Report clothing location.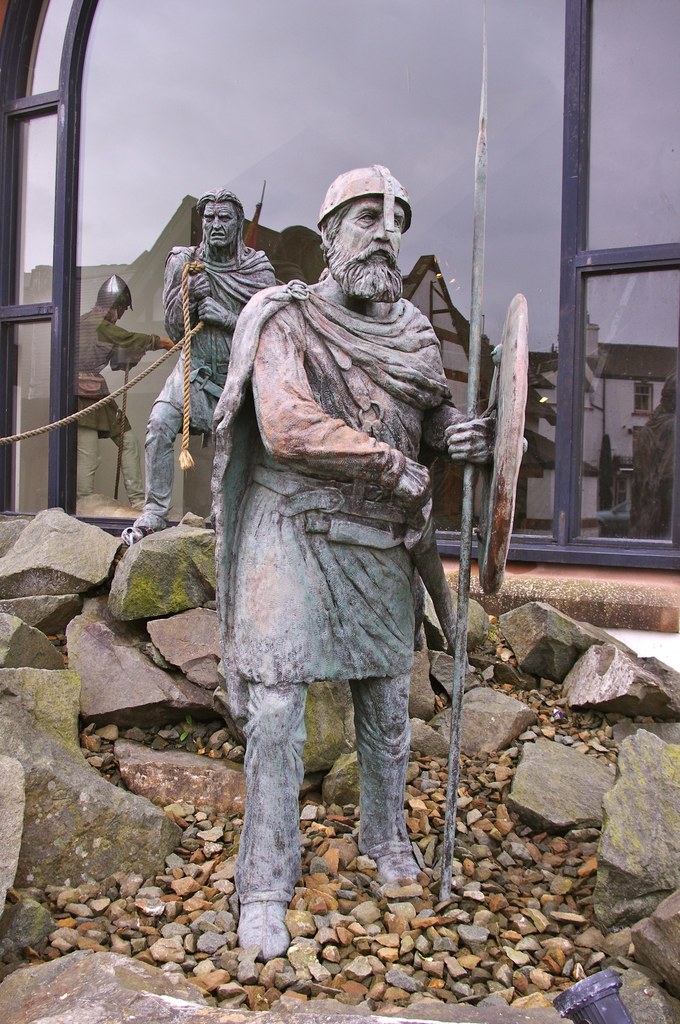
Report: {"left": 125, "top": 243, "right": 290, "bottom": 531}.
